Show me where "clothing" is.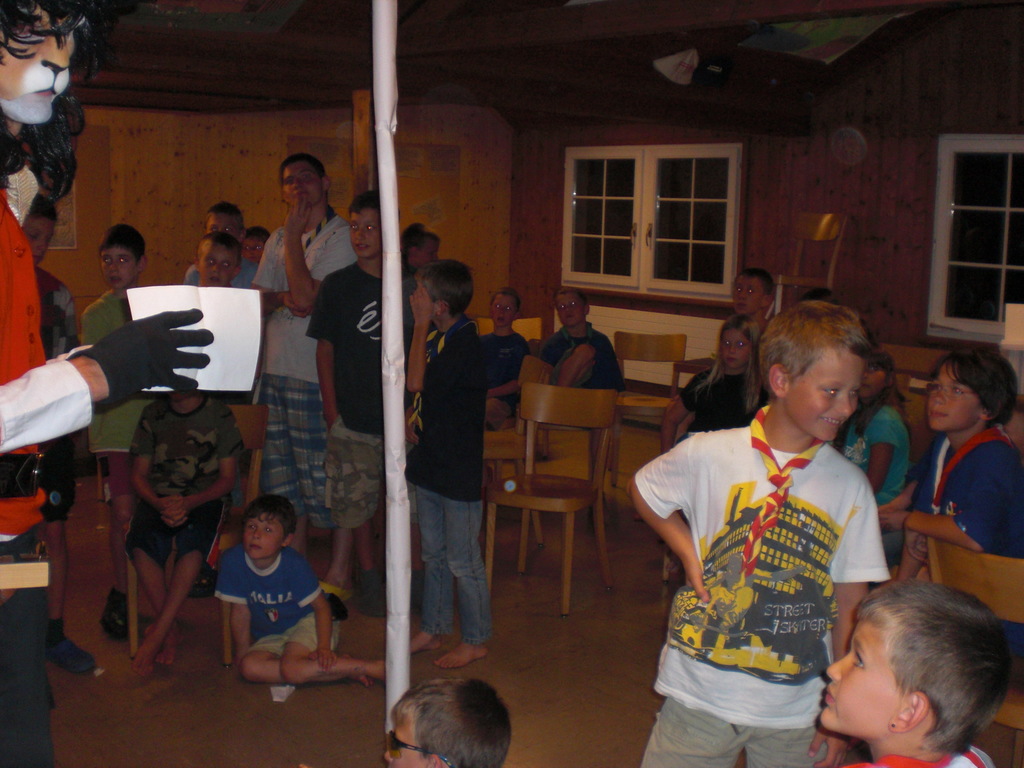
"clothing" is at [406, 321, 488, 640].
